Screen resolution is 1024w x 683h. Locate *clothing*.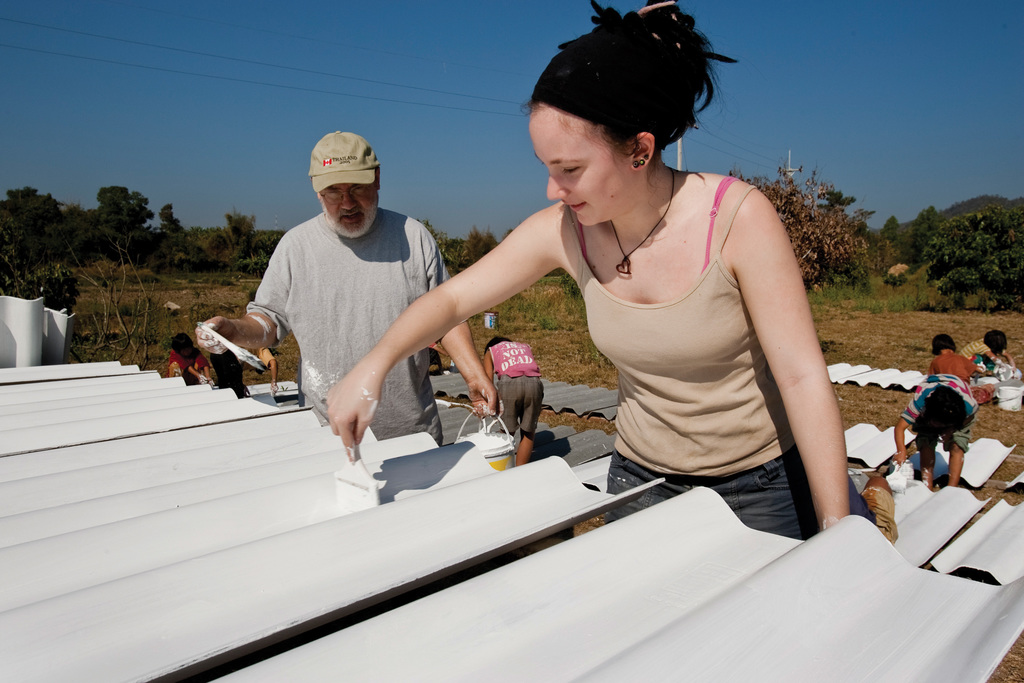
box(899, 365, 981, 450).
